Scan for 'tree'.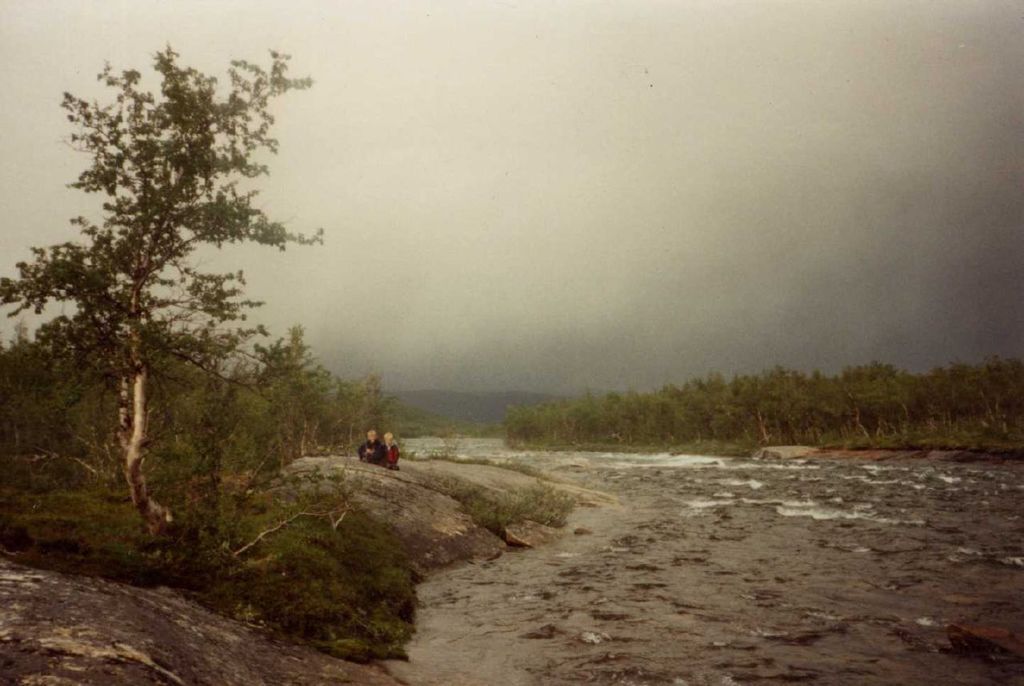
Scan result: bbox(290, 361, 351, 462).
